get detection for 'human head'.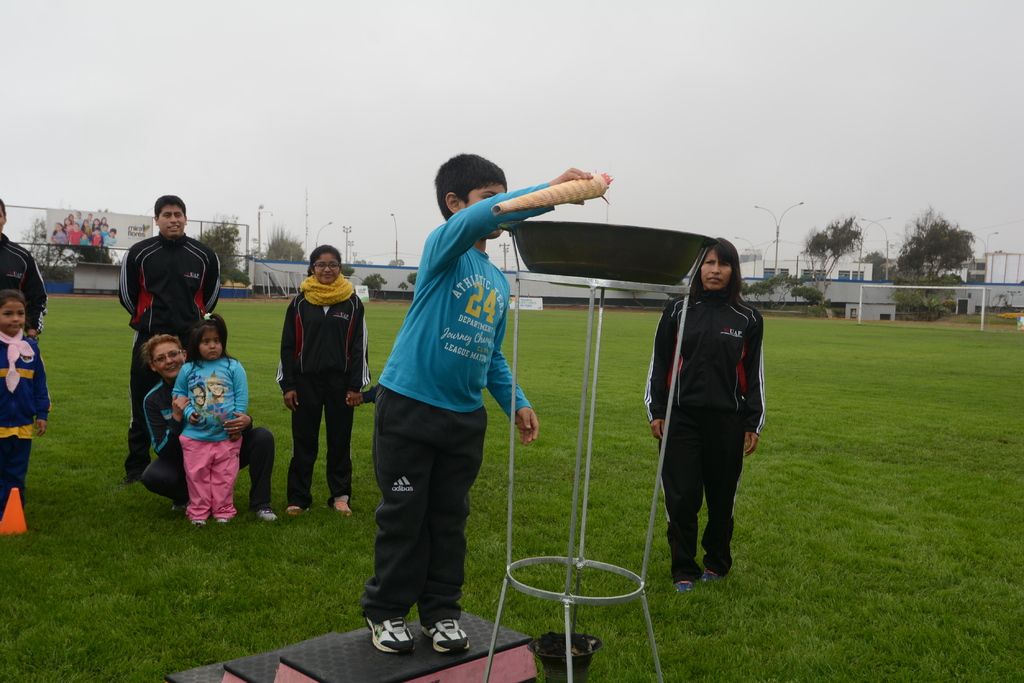
Detection: bbox(1, 286, 25, 336).
